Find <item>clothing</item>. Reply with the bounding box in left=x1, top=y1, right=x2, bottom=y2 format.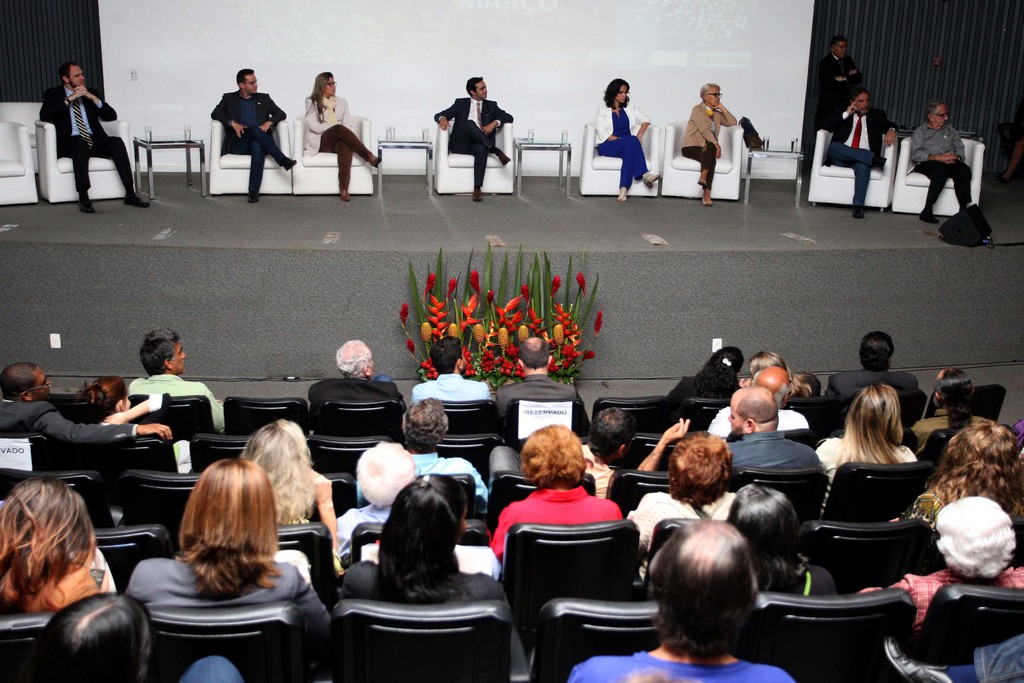
left=124, top=541, right=296, bottom=646.
